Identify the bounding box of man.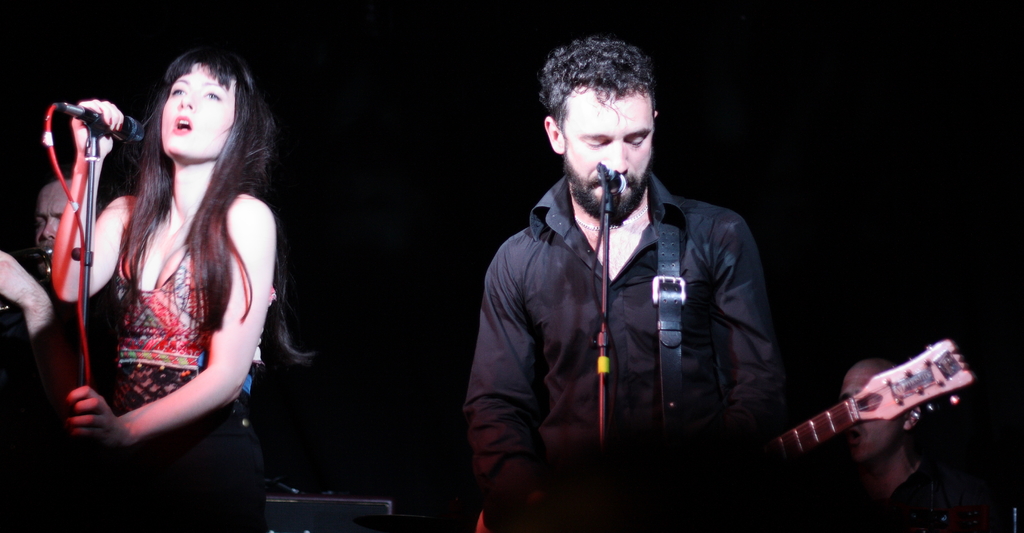
[left=0, top=165, right=106, bottom=496].
